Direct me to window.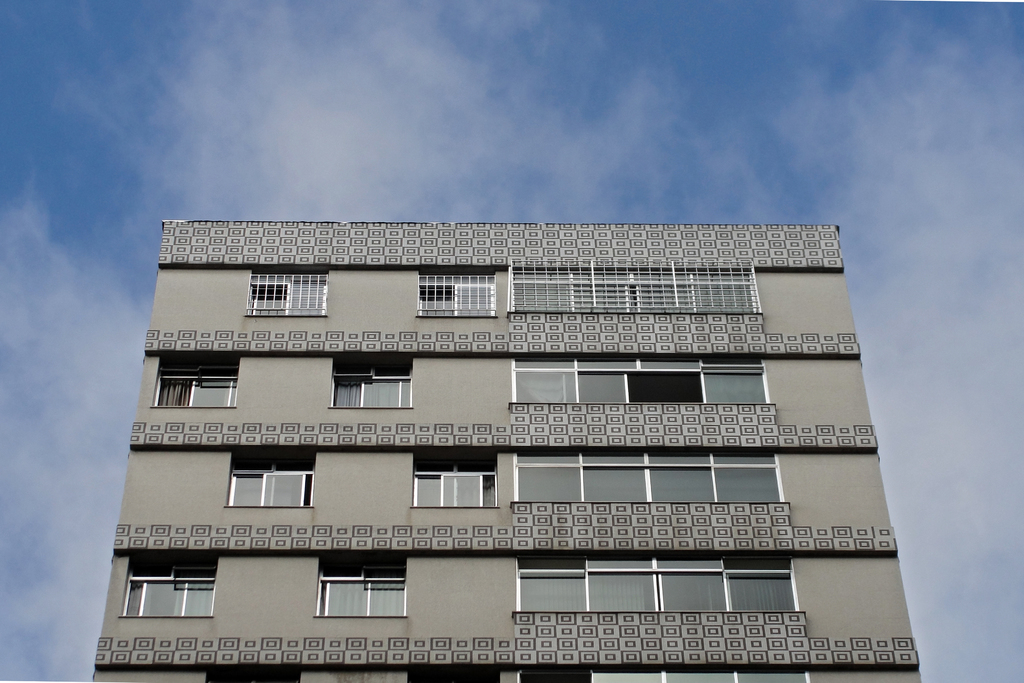
Direction: BBox(510, 359, 766, 404).
